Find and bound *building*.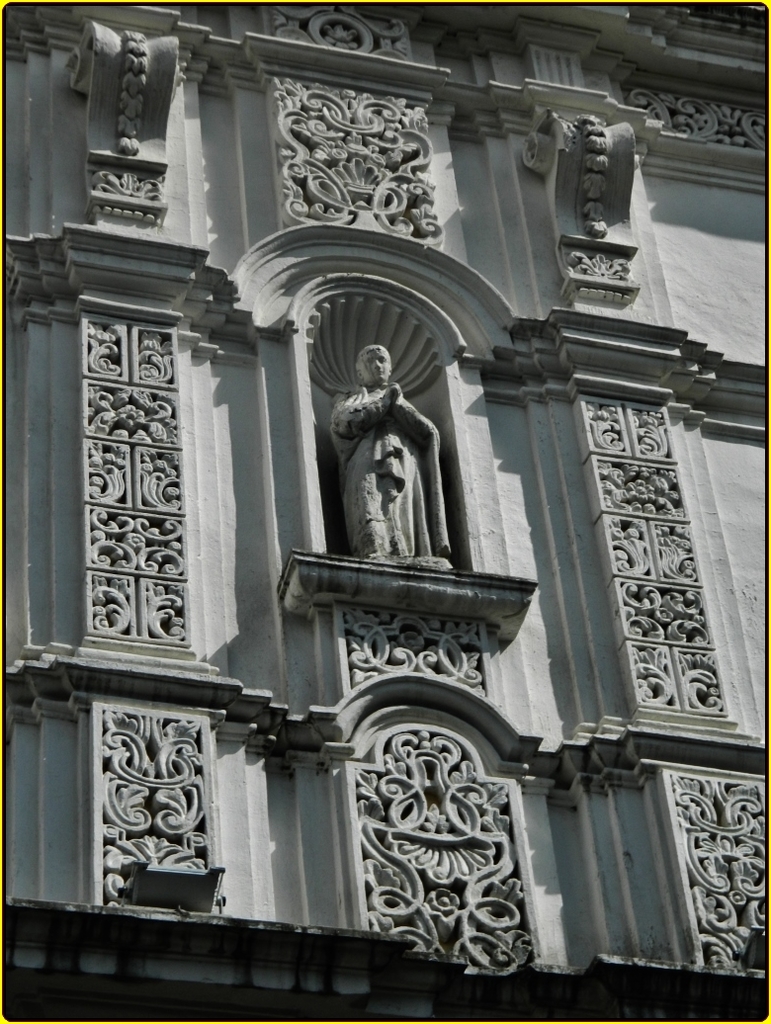
Bound: [x1=0, y1=0, x2=770, y2=1023].
